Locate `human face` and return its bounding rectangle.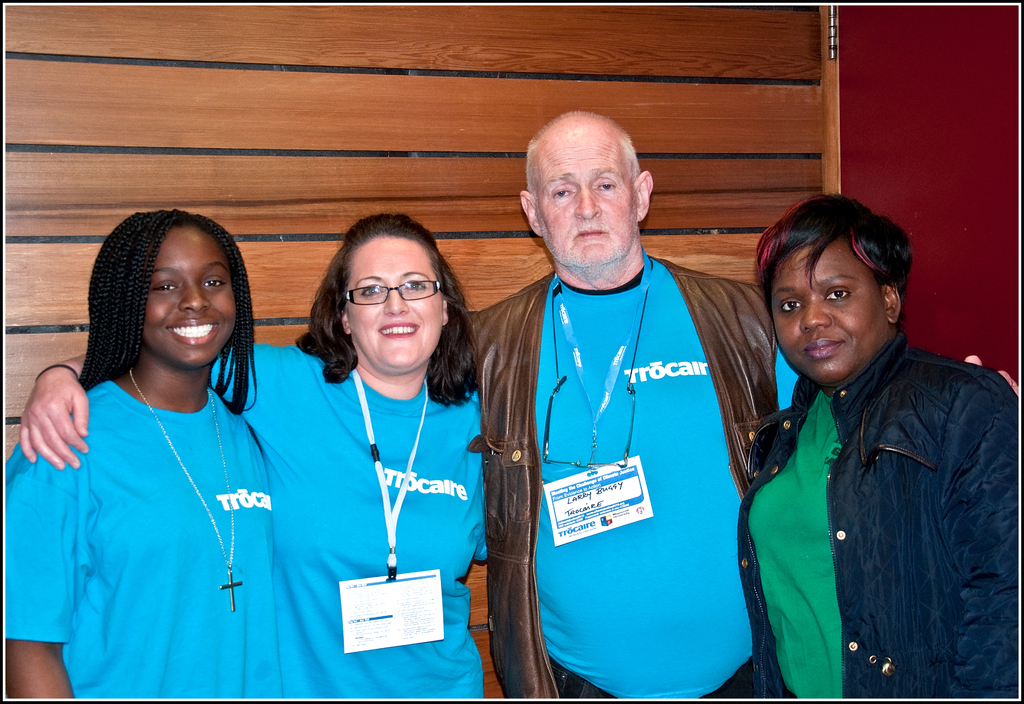
x1=533, y1=138, x2=637, y2=255.
